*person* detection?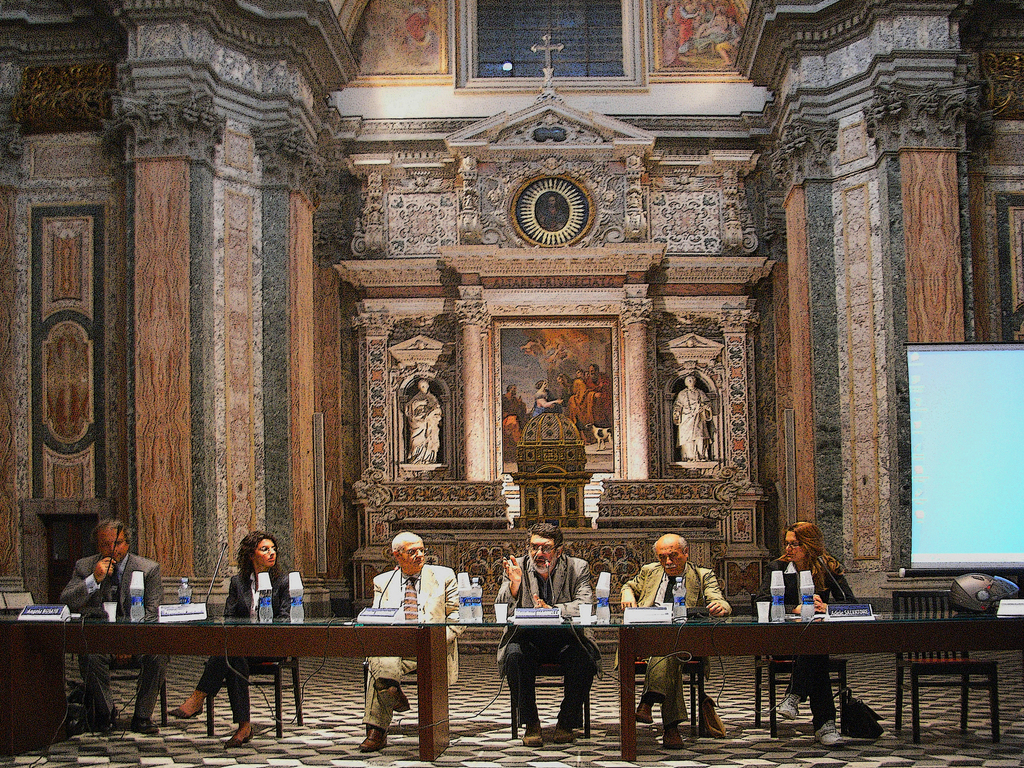
753, 522, 856, 752
